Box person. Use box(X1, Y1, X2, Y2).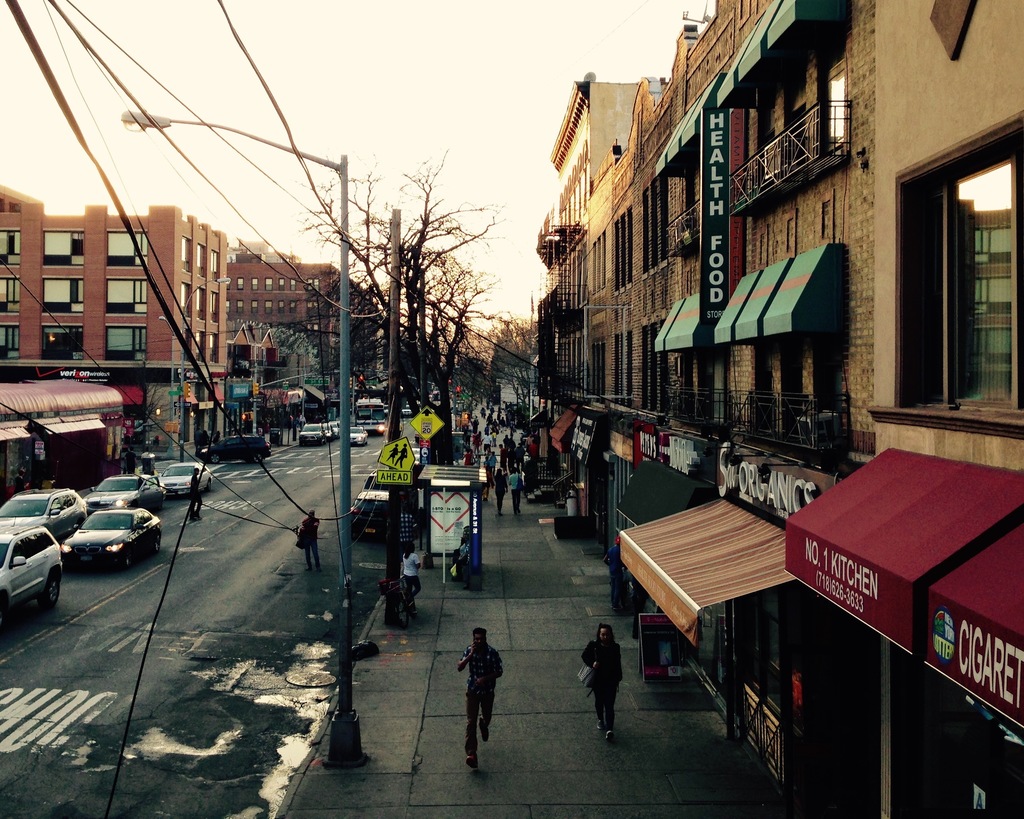
box(578, 623, 621, 738).
